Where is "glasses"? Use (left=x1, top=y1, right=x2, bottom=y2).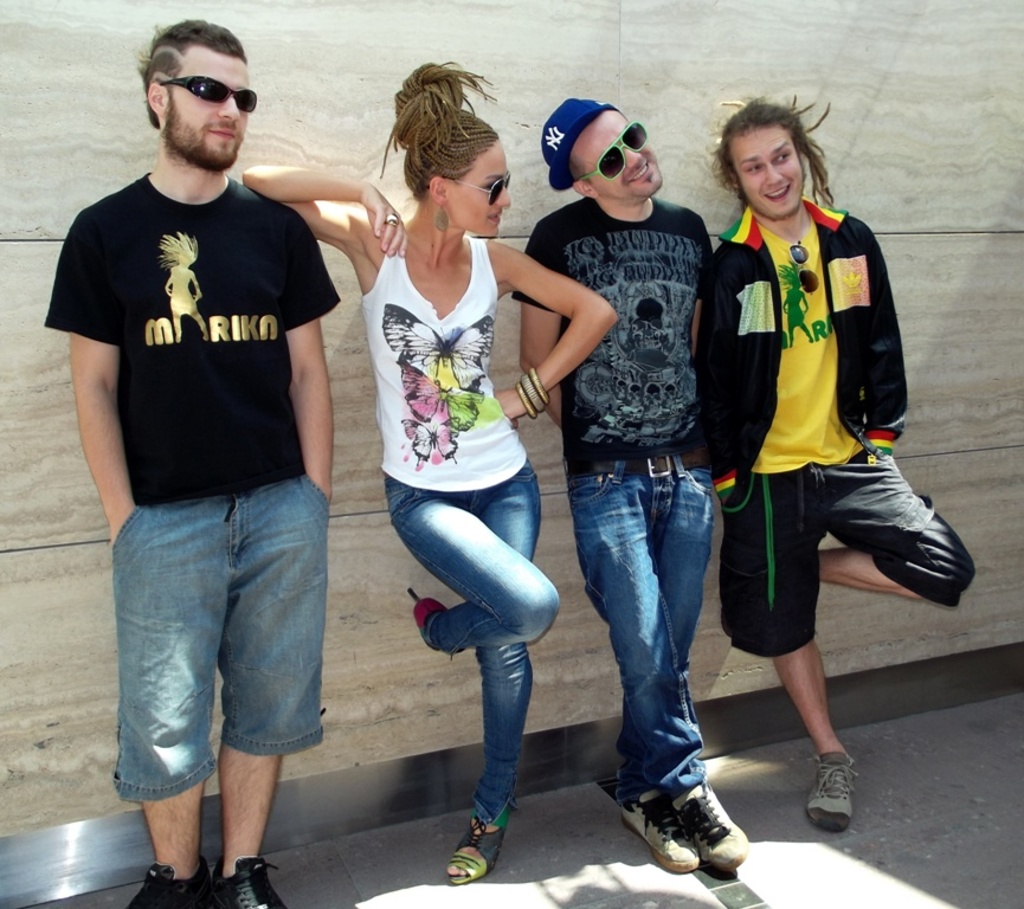
(left=573, top=120, right=651, bottom=183).
